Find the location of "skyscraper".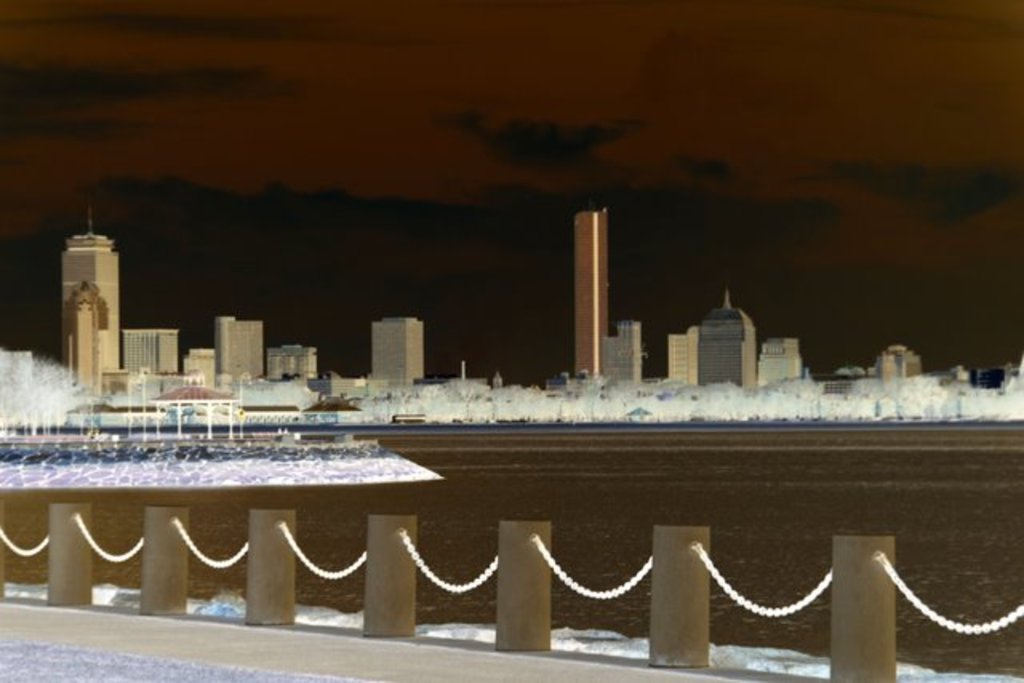
Location: {"x1": 66, "y1": 283, "x2": 94, "y2": 395}.
